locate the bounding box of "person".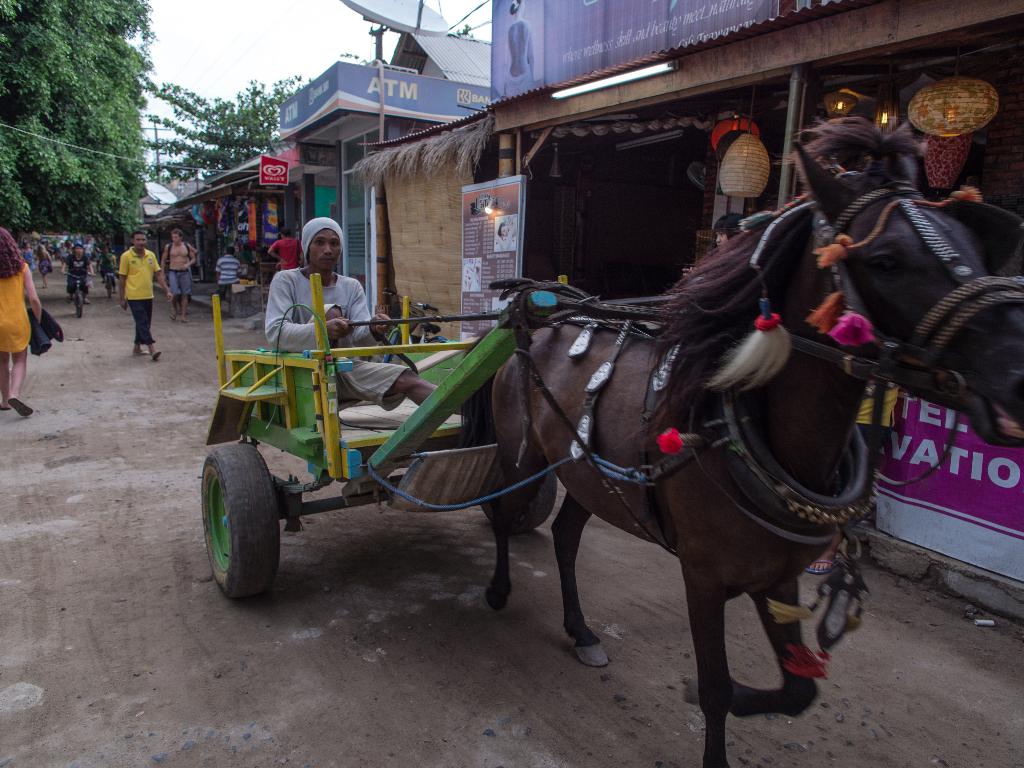
Bounding box: (210, 244, 239, 307).
